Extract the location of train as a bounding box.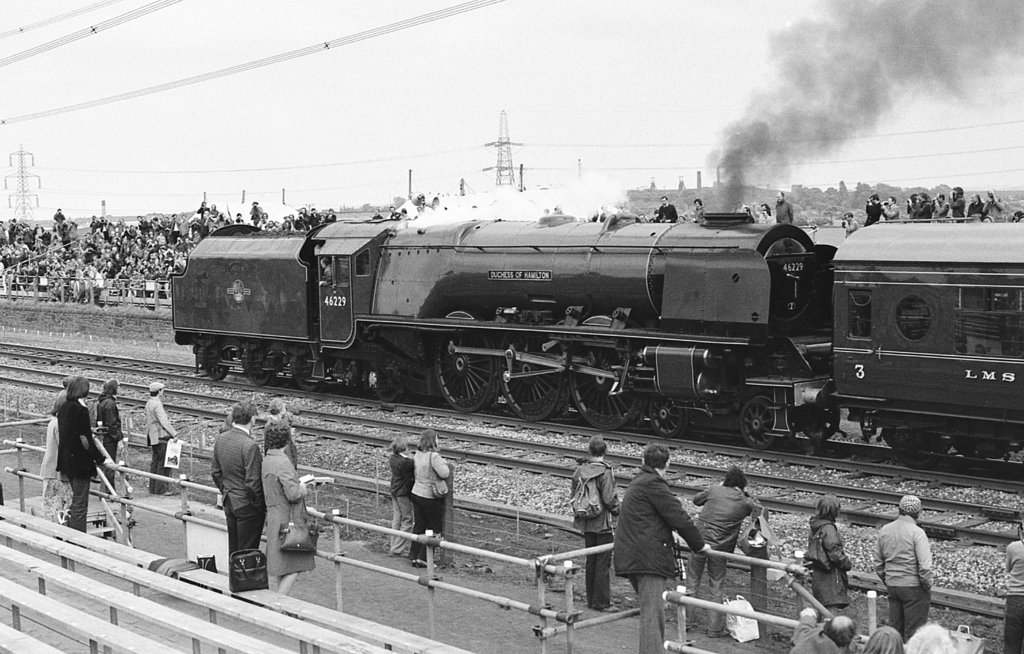
bbox=[170, 200, 1023, 478].
